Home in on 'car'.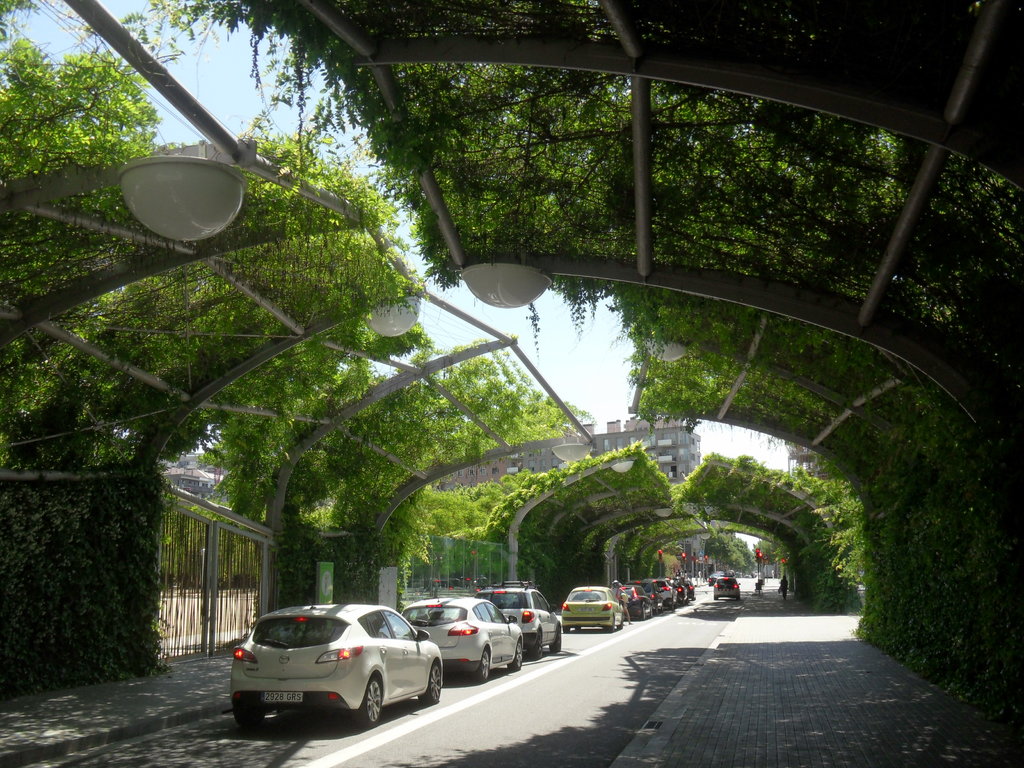
Homed in at 216, 614, 428, 740.
